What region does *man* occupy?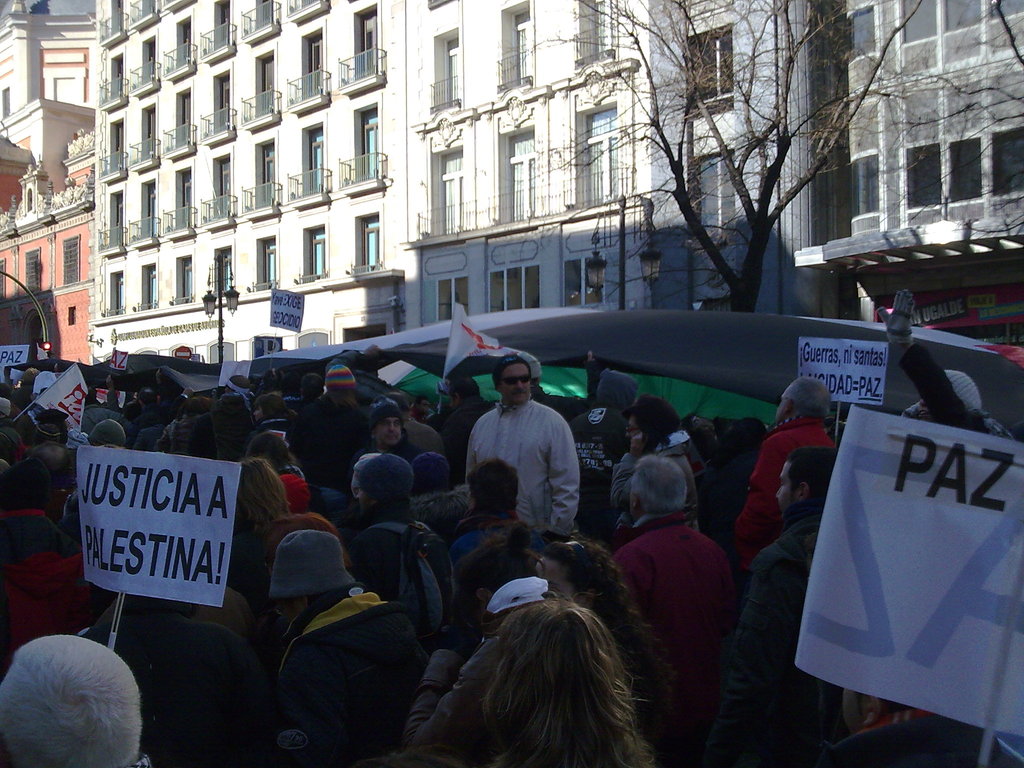
detection(738, 378, 870, 539).
